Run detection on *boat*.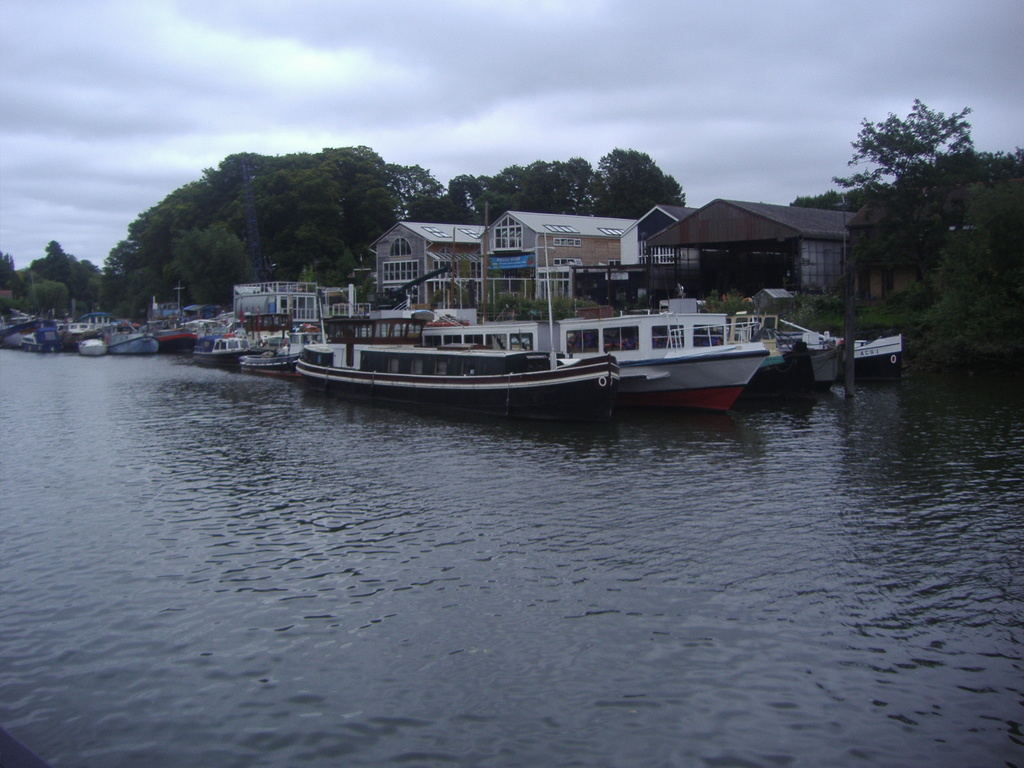
Result: {"left": 17, "top": 319, "right": 62, "bottom": 360}.
